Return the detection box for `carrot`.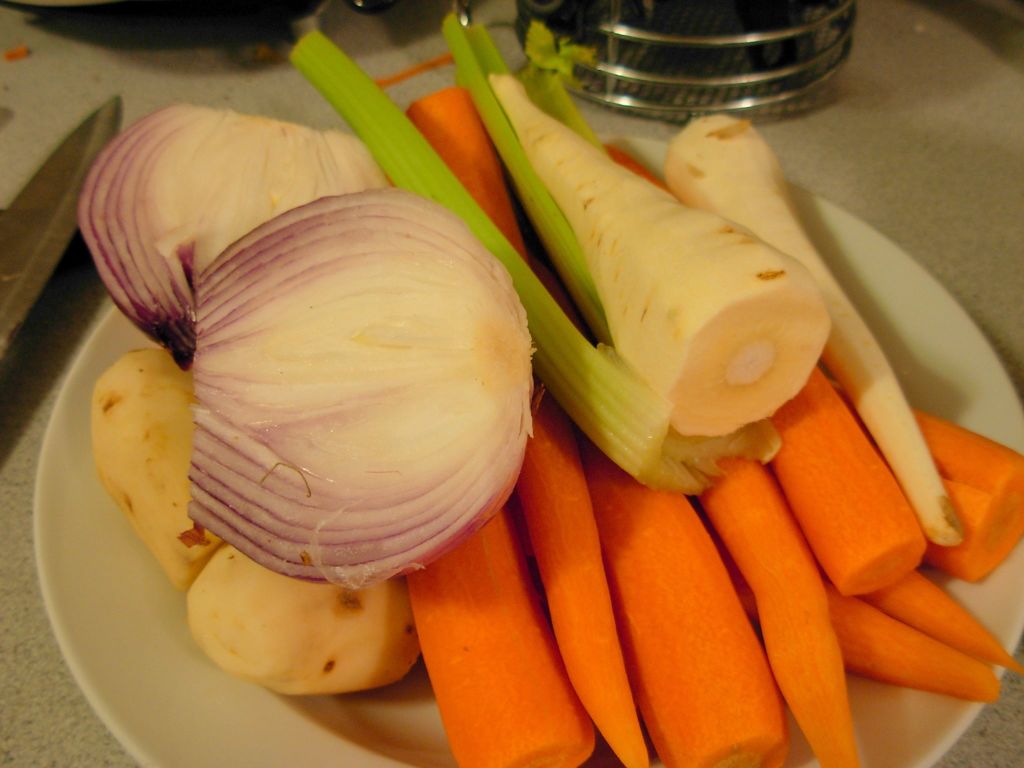
x1=405, y1=500, x2=596, y2=767.
